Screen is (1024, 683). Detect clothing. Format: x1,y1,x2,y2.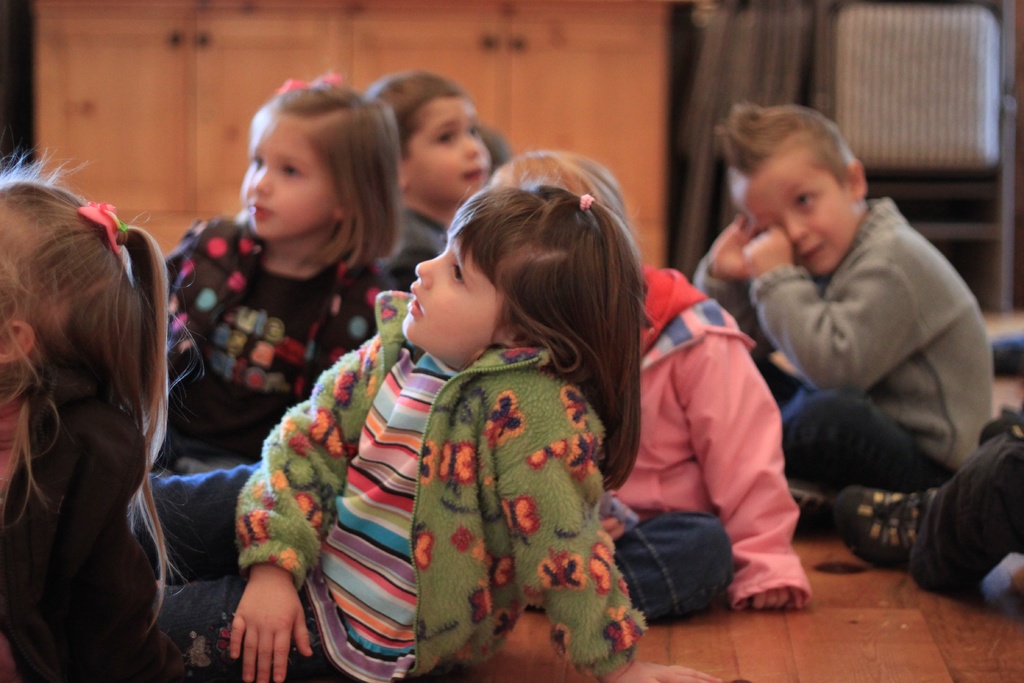
0,366,185,682.
